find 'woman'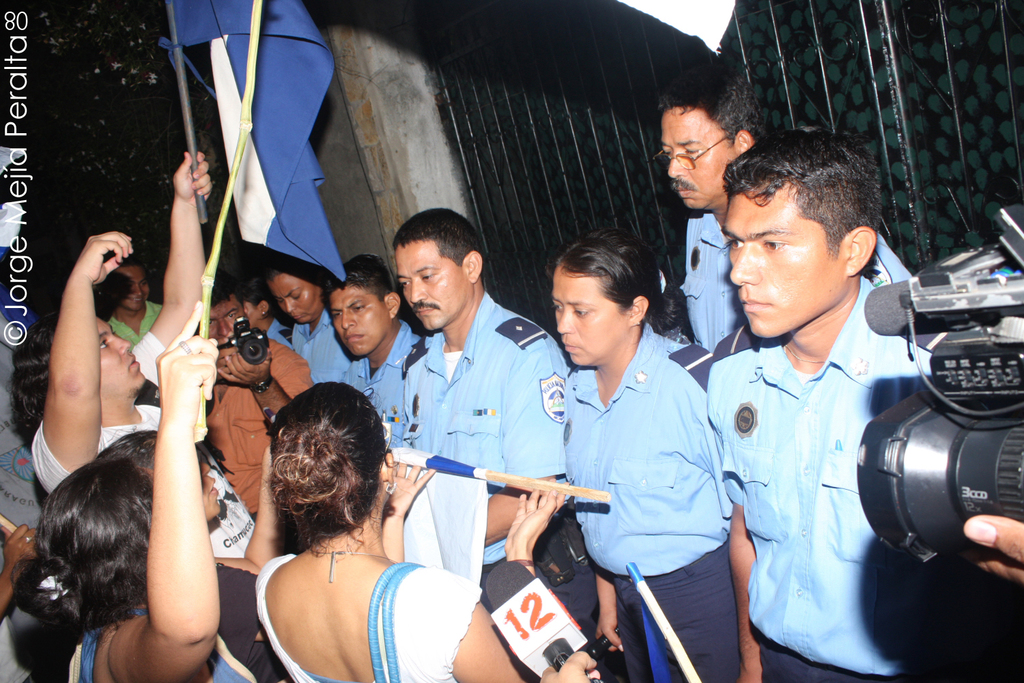
[left=11, top=323, right=281, bottom=678]
